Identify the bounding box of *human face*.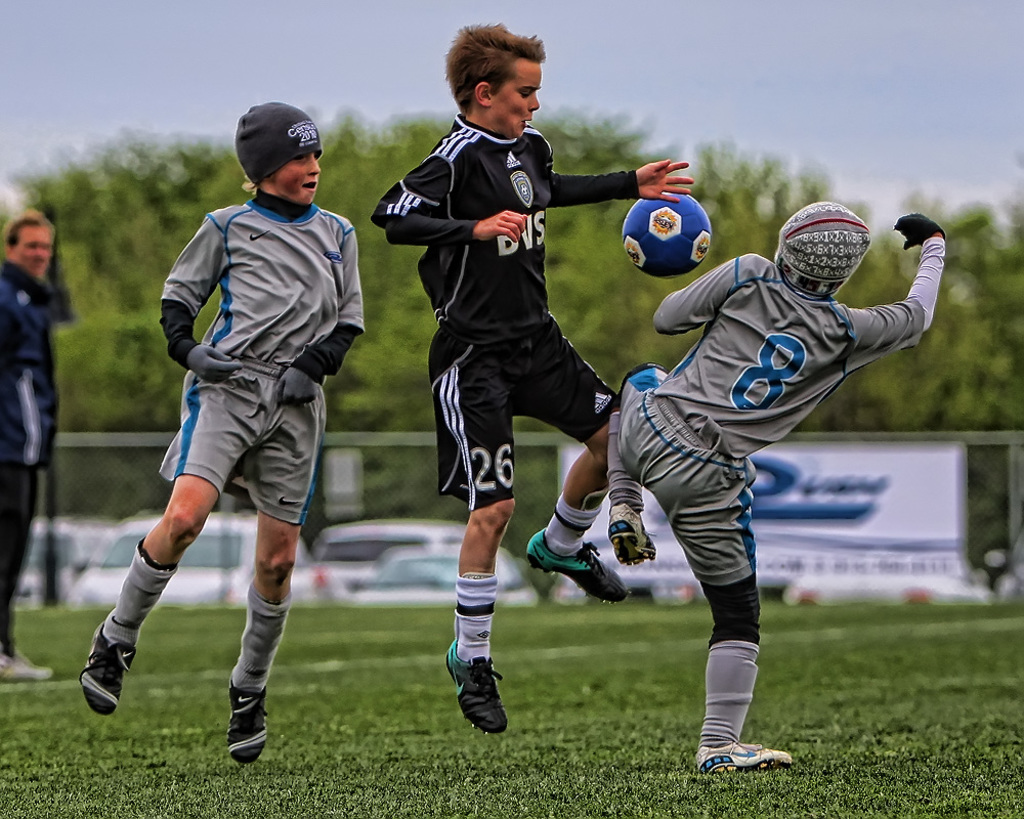
box=[492, 58, 549, 142].
